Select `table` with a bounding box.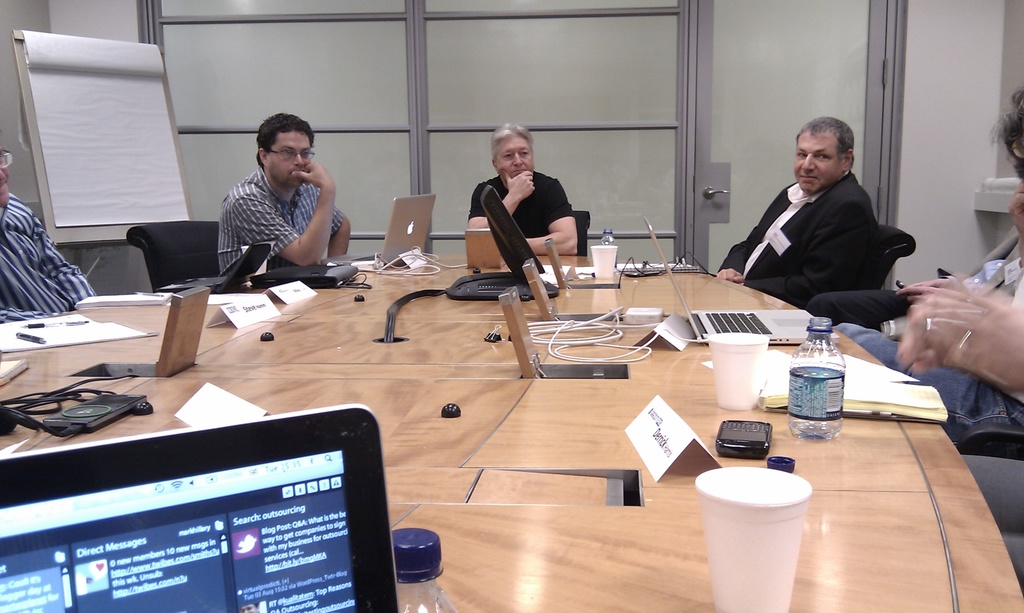
bbox=(0, 251, 1023, 612).
